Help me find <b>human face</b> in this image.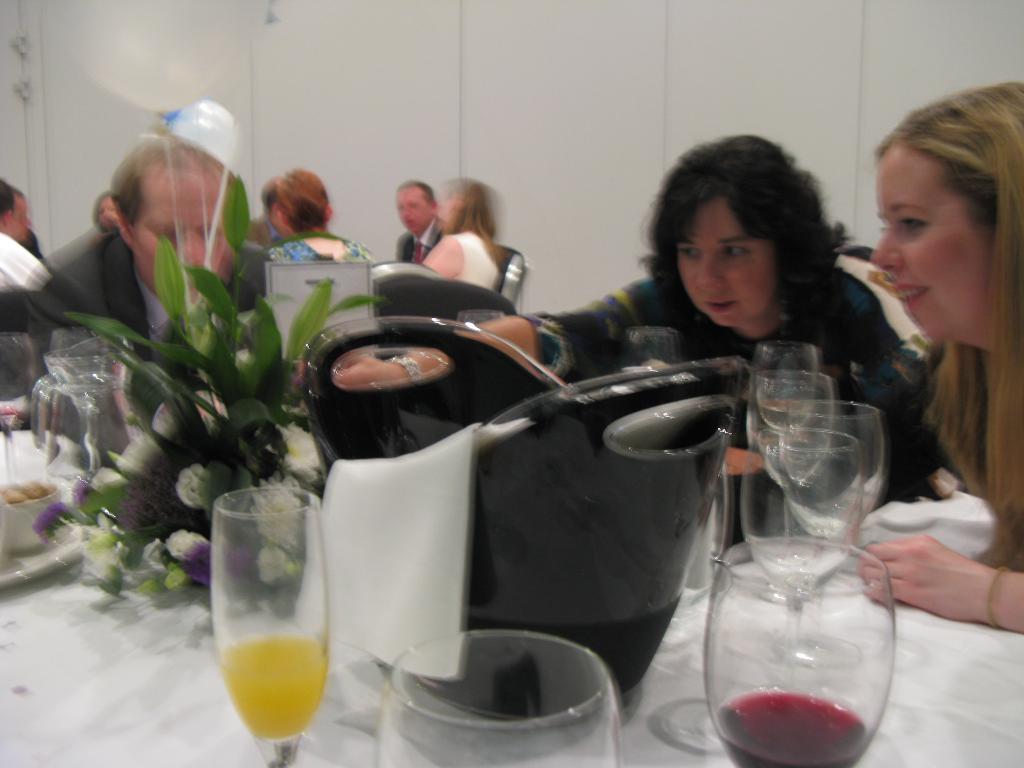
Found it: box(129, 180, 222, 299).
